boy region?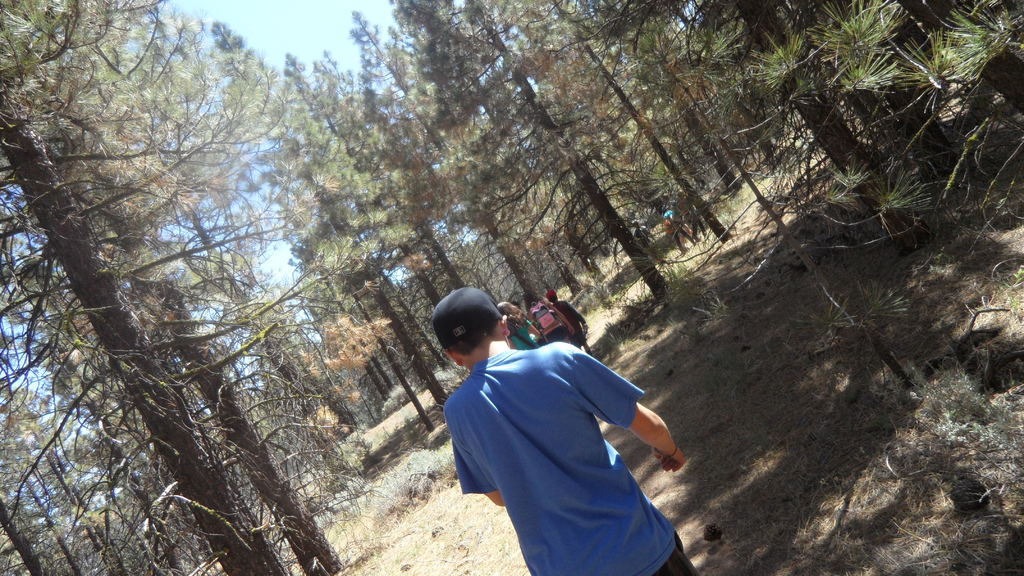
(416,270,698,562)
